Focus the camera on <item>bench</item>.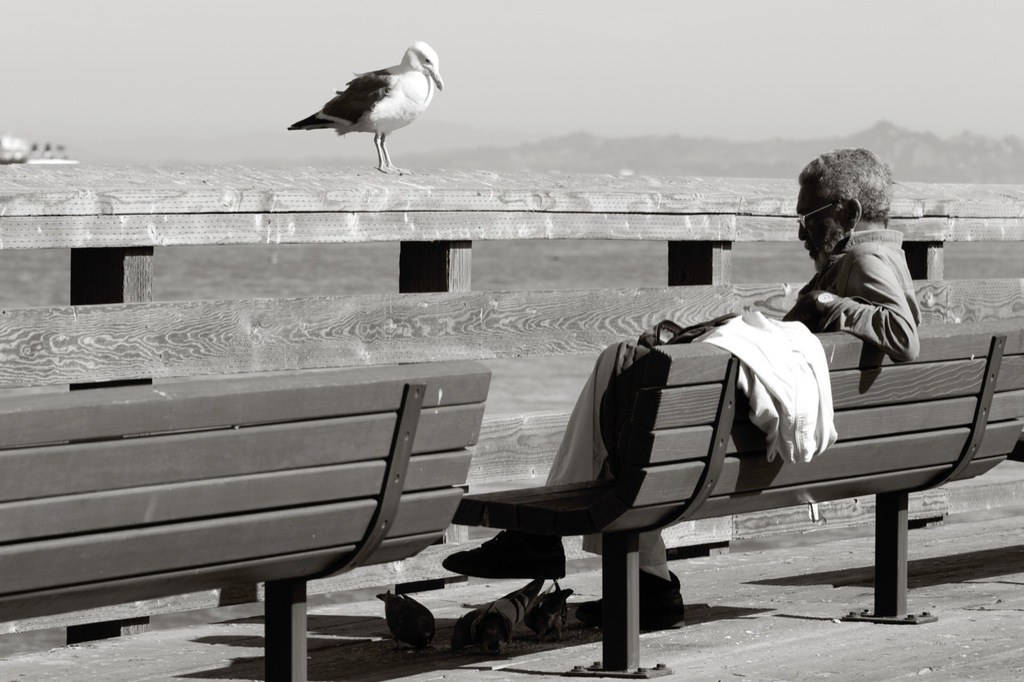
Focus region: (left=1, top=358, right=492, bottom=681).
